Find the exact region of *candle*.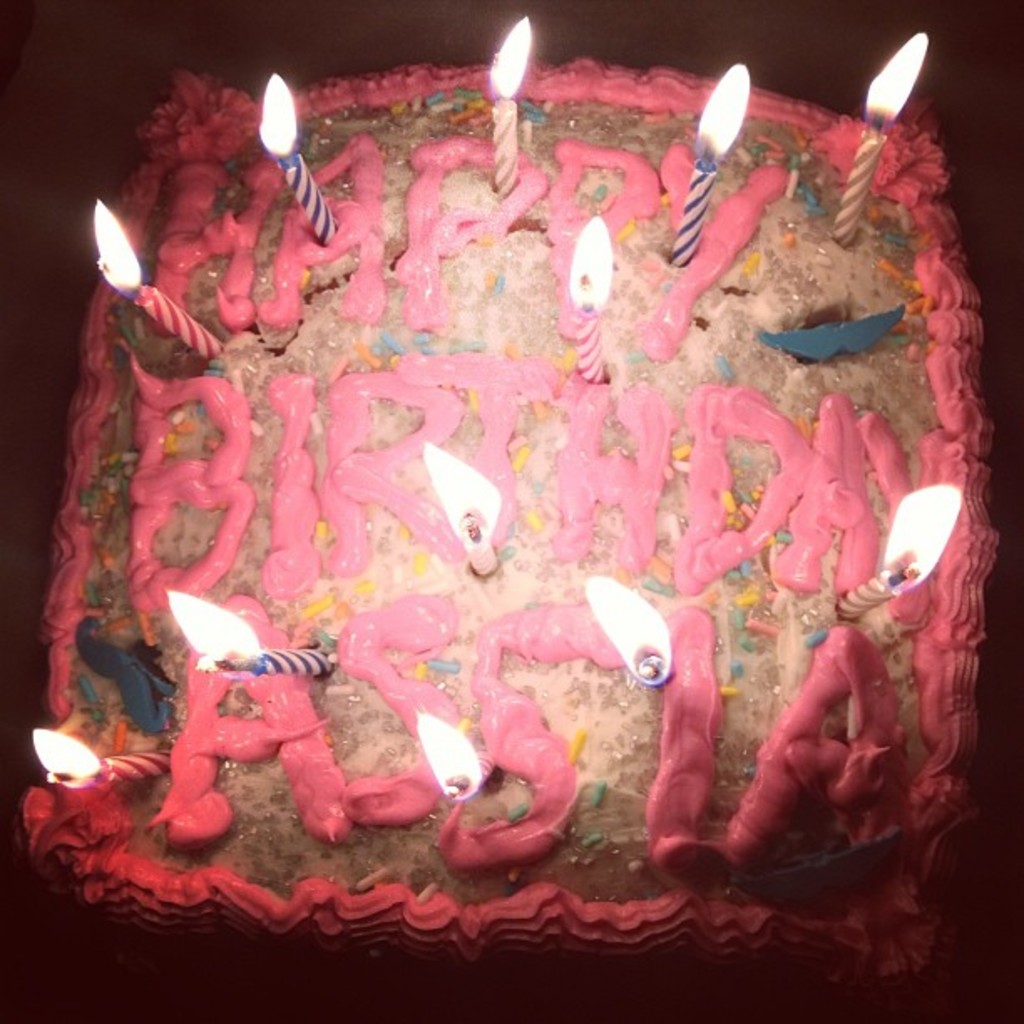
Exact region: 584, 581, 671, 686.
